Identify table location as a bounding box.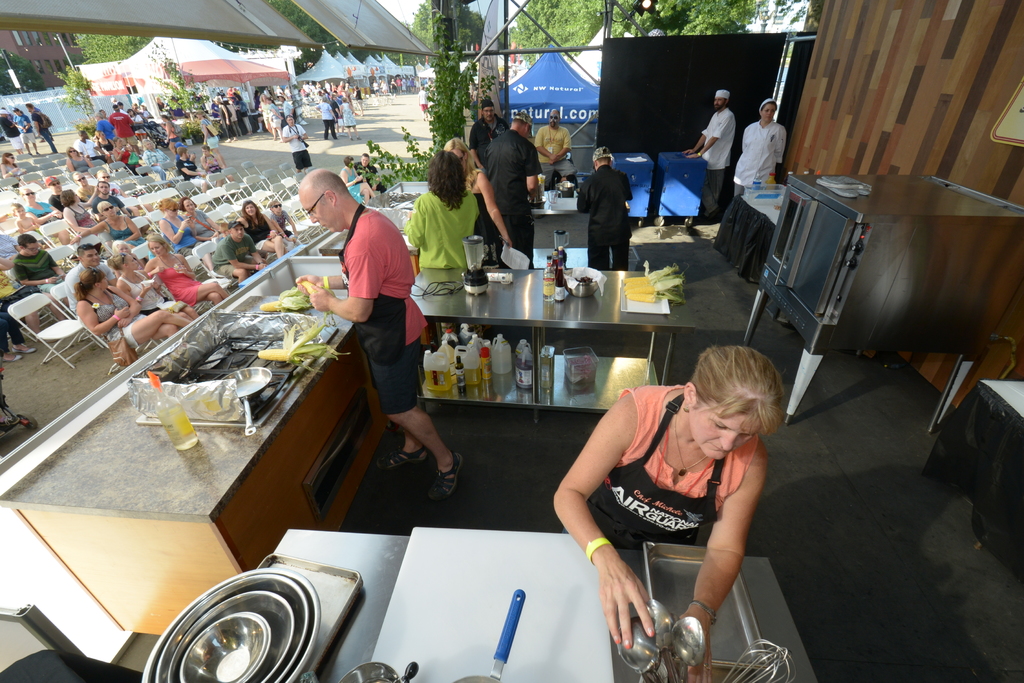
box=[410, 265, 698, 413].
